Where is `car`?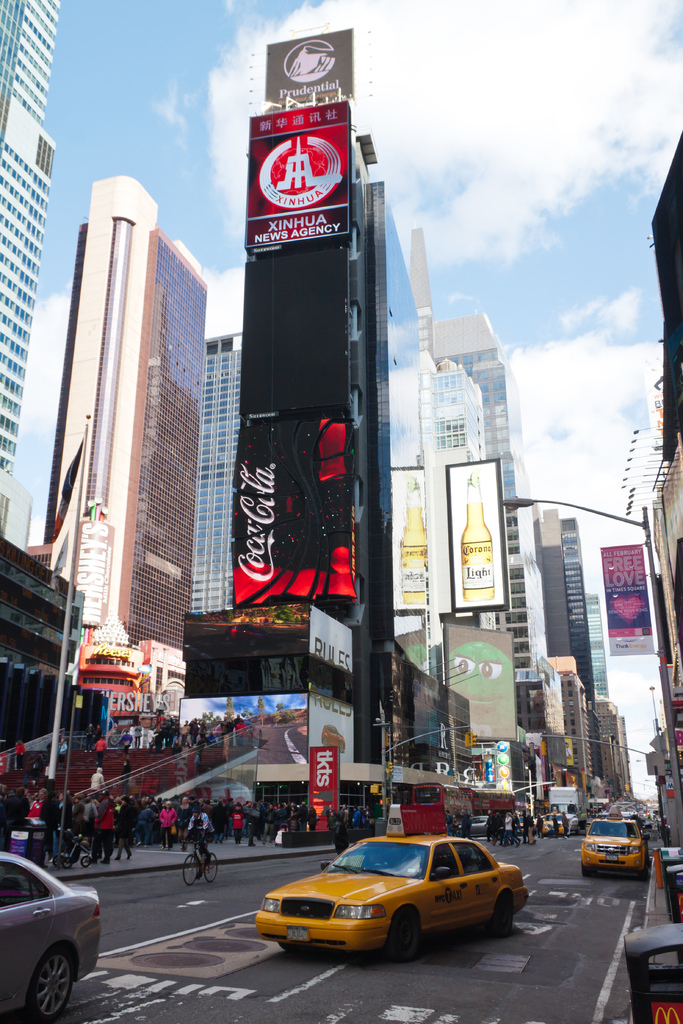
{"left": 464, "top": 814, "right": 487, "bottom": 830}.
